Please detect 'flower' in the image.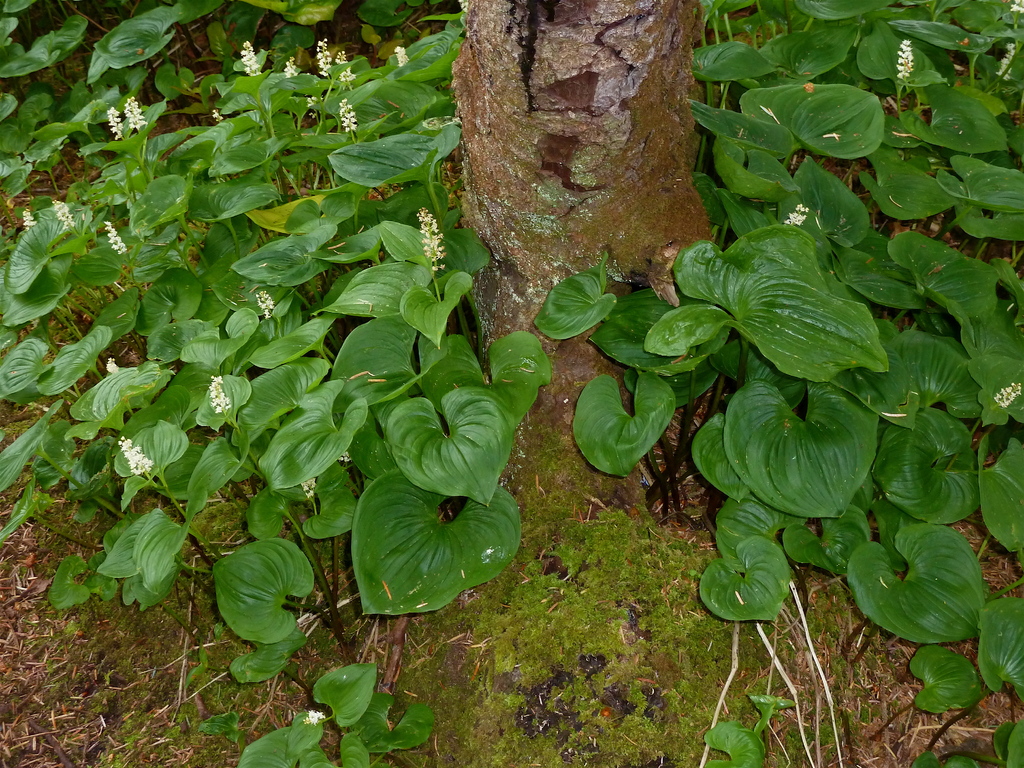
locate(107, 352, 122, 376).
